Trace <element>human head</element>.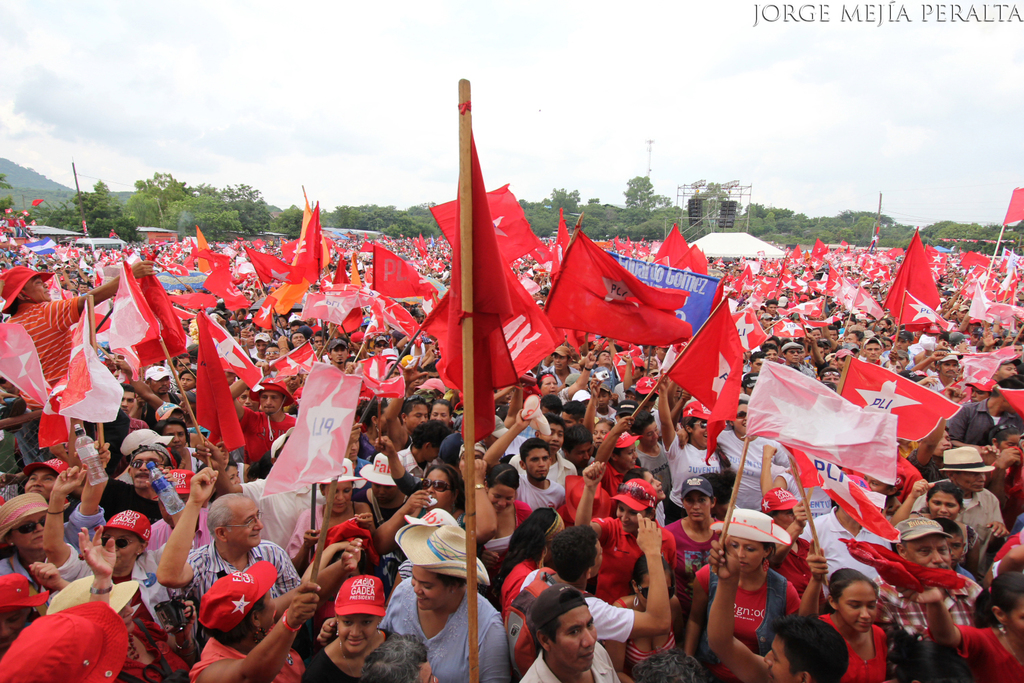
Traced to (left=634, top=552, right=674, bottom=609).
